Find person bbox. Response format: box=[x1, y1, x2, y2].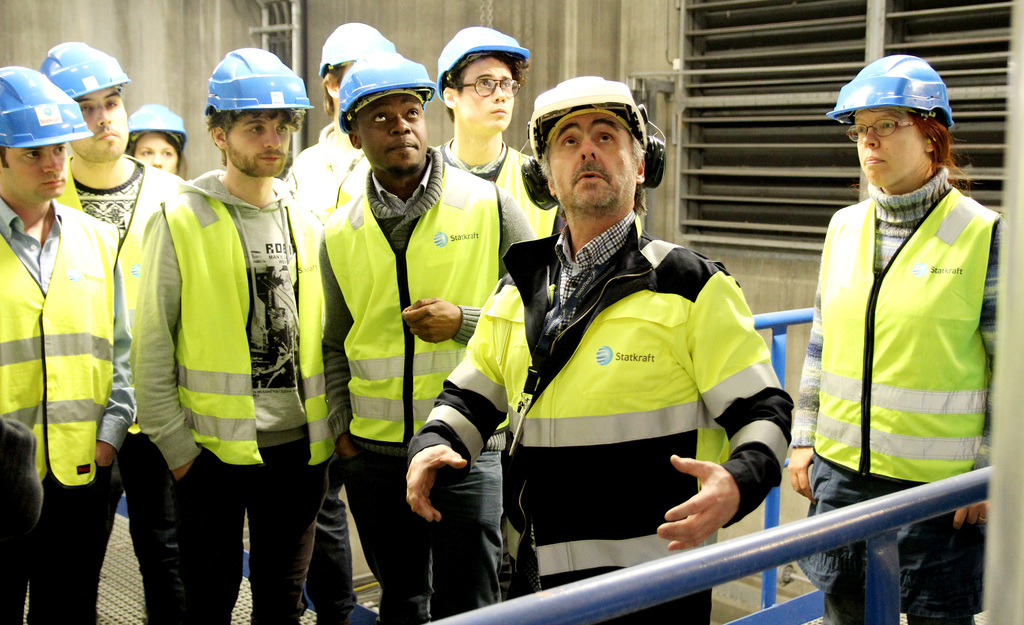
box=[315, 51, 536, 624].
